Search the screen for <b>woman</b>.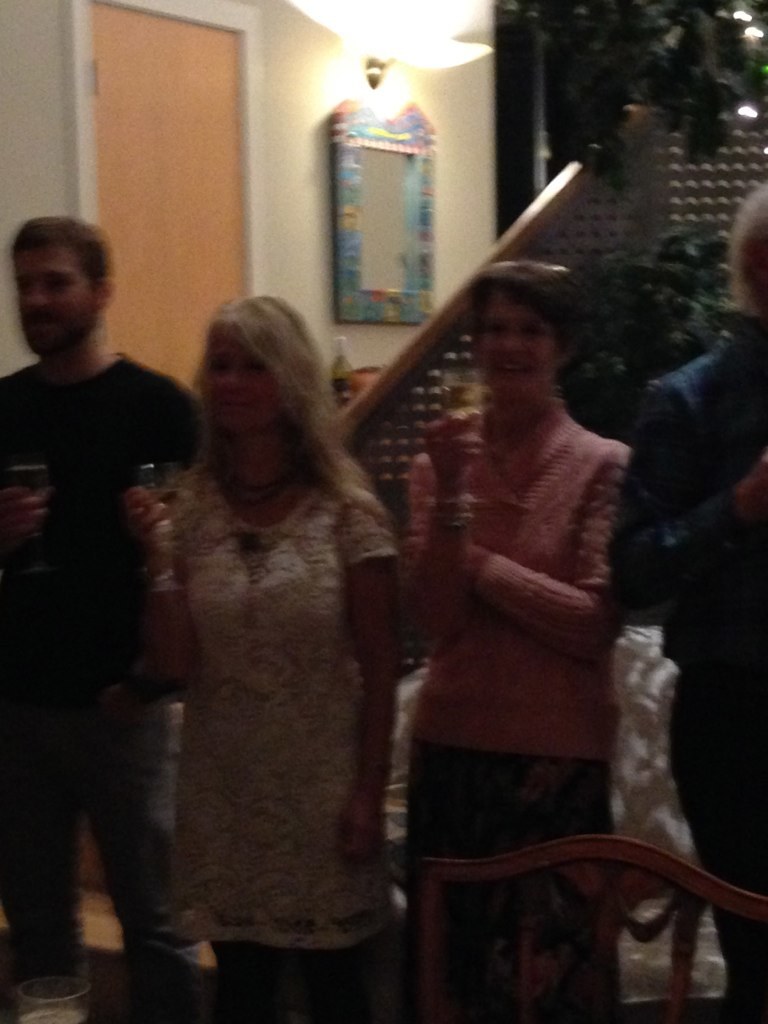
Found at l=410, t=257, r=622, b=1023.
